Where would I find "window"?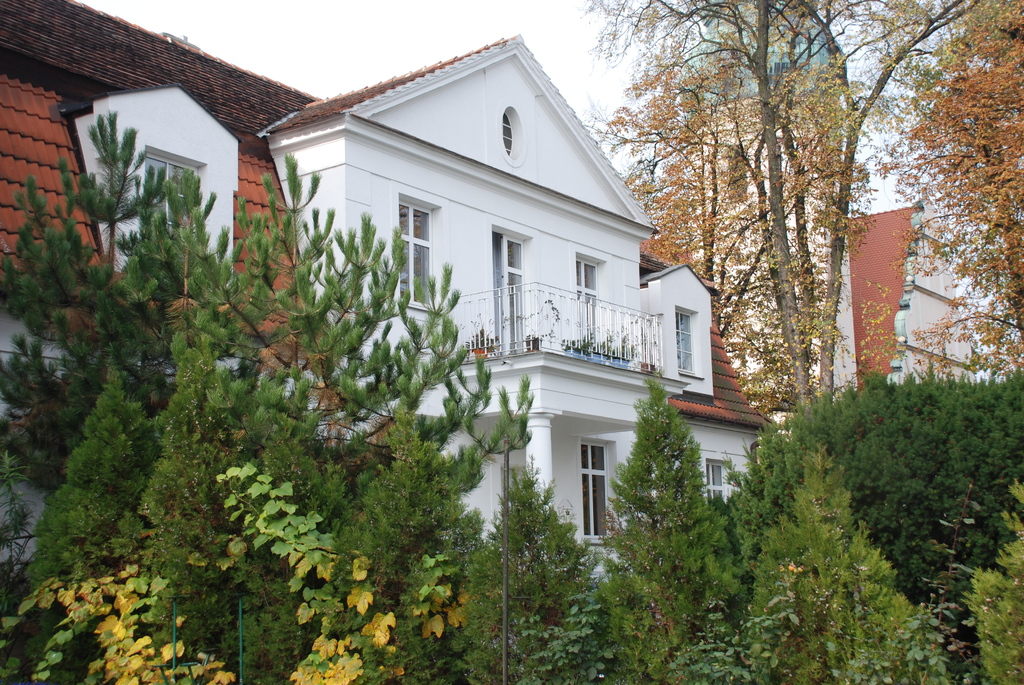
At x1=675 y1=311 x2=698 y2=372.
